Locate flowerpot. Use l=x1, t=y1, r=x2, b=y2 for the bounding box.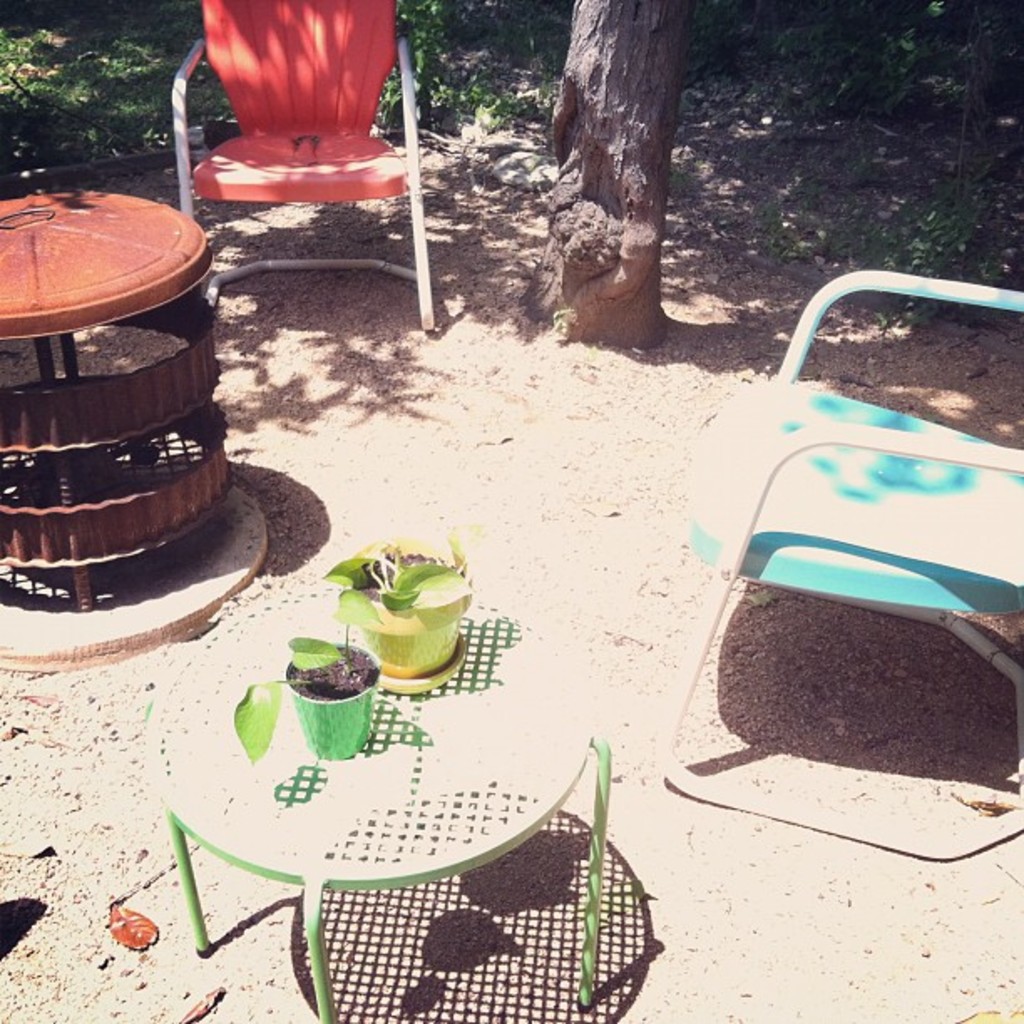
l=335, t=530, r=474, b=694.
